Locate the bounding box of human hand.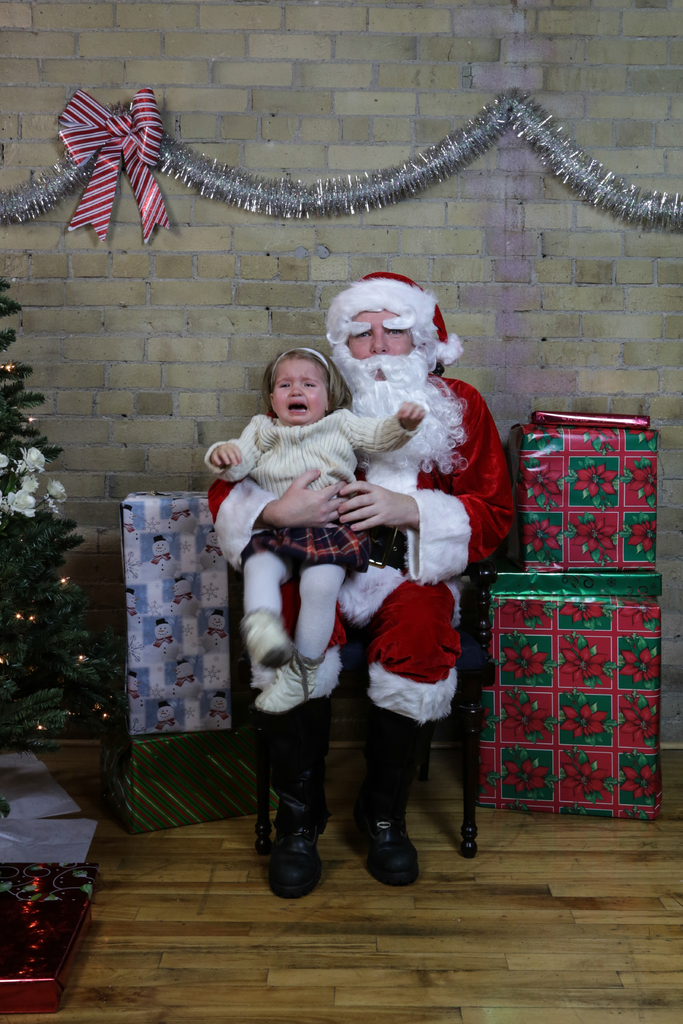
Bounding box: x1=268, y1=461, x2=353, y2=533.
